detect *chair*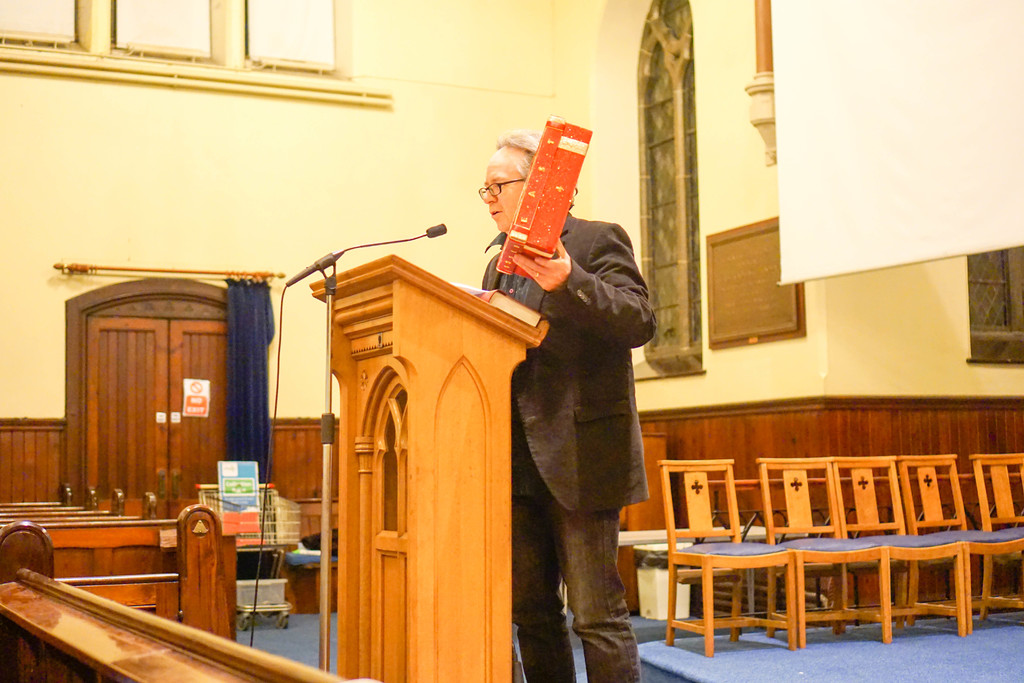
<region>760, 457, 891, 652</region>
